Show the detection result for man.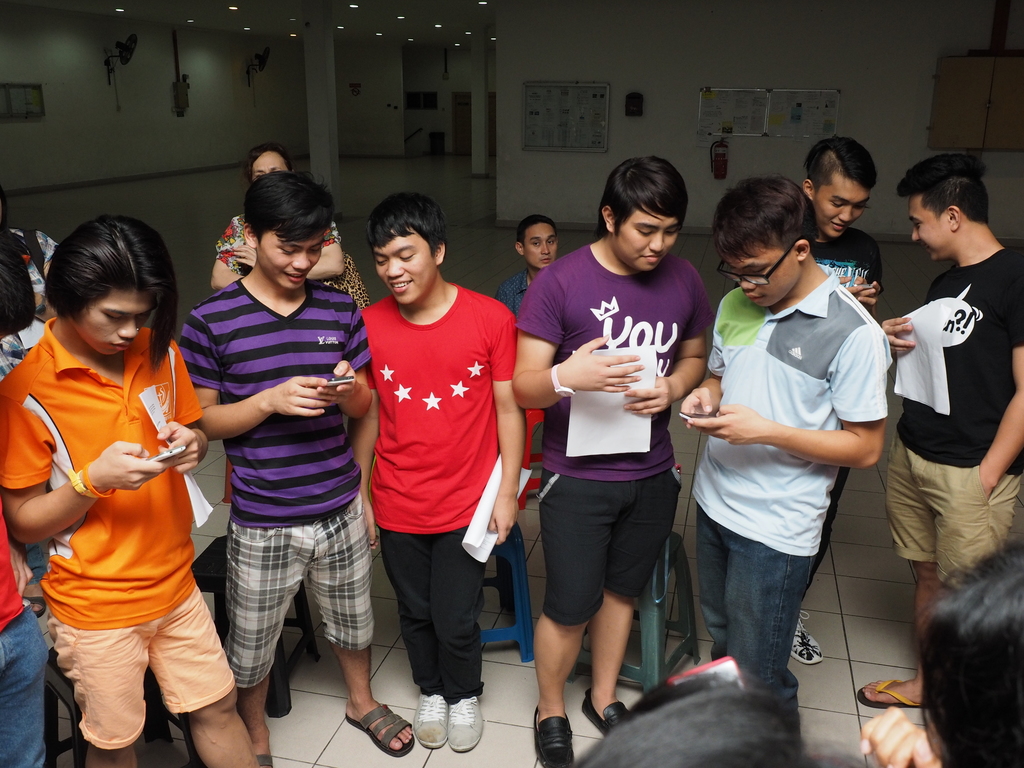
left=678, top=172, right=882, bottom=681.
